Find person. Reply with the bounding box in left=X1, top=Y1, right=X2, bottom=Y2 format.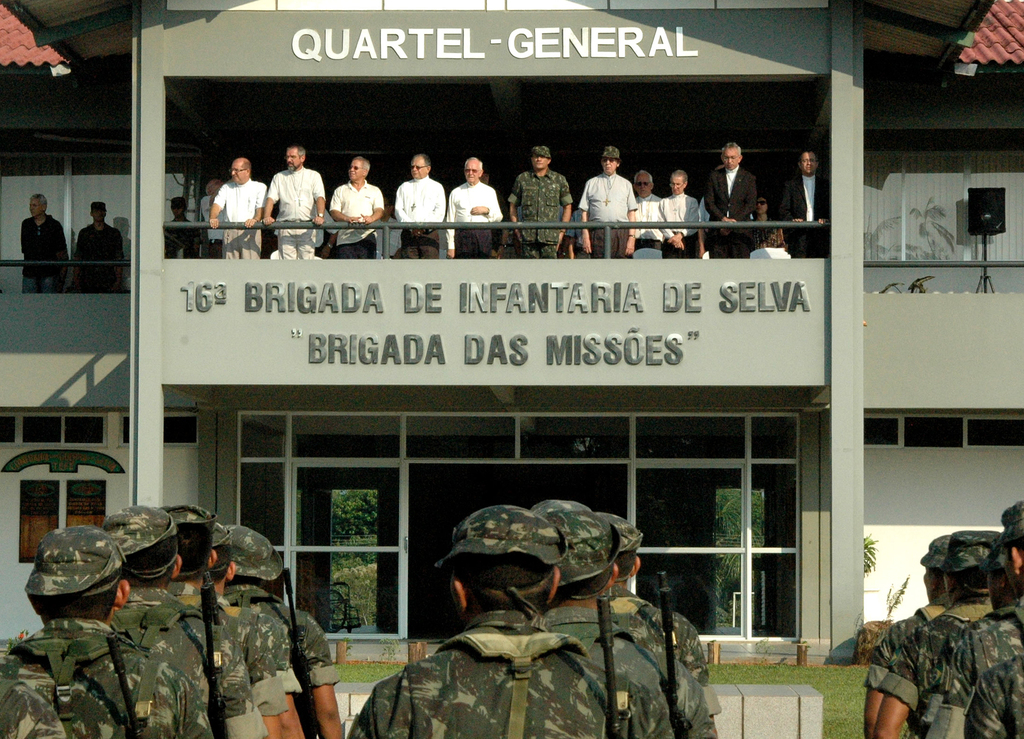
left=623, top=175, right=665, bottom=254.
